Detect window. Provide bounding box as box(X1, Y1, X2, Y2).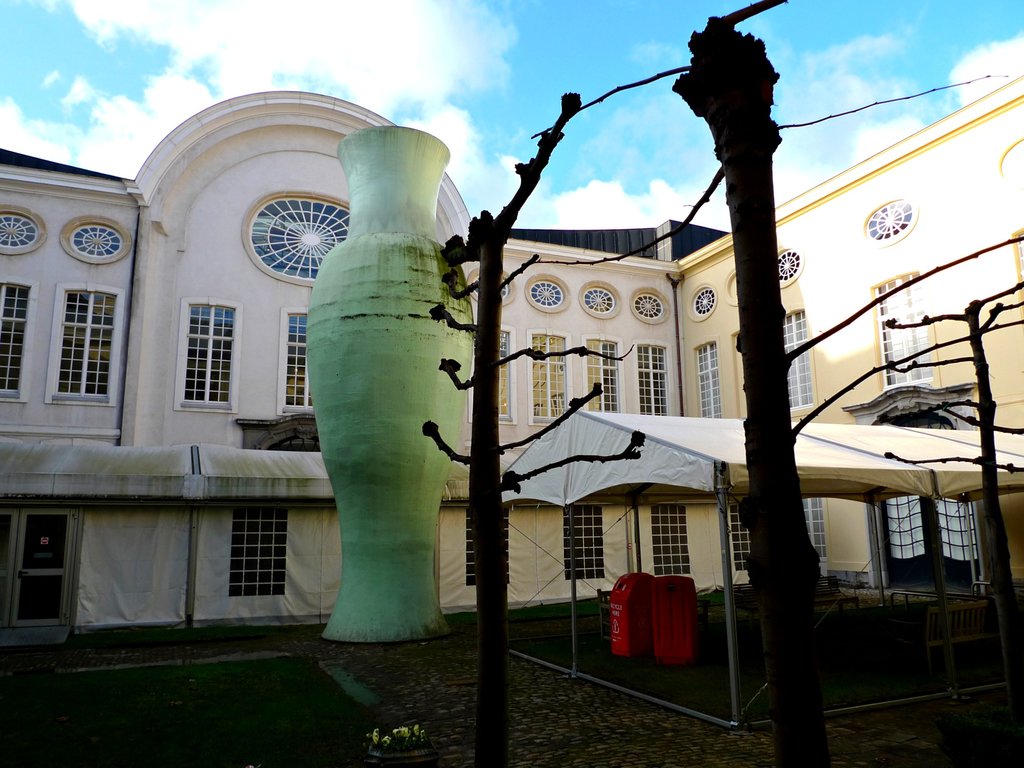
box(228, 509, 286, 595).
